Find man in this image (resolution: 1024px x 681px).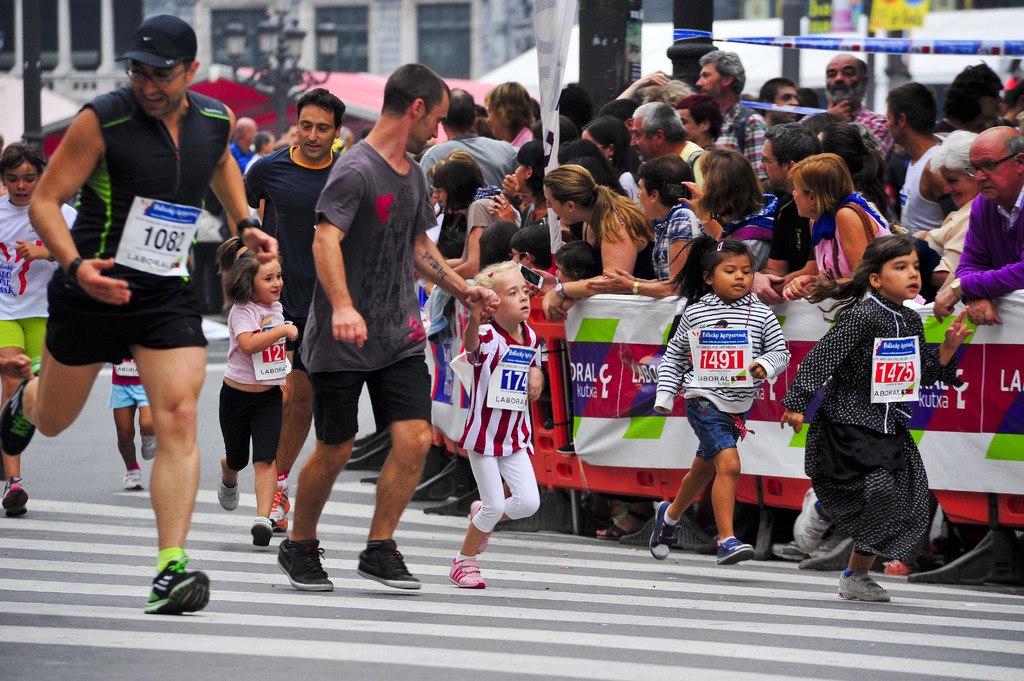
region(231, 85, 363, 521).
